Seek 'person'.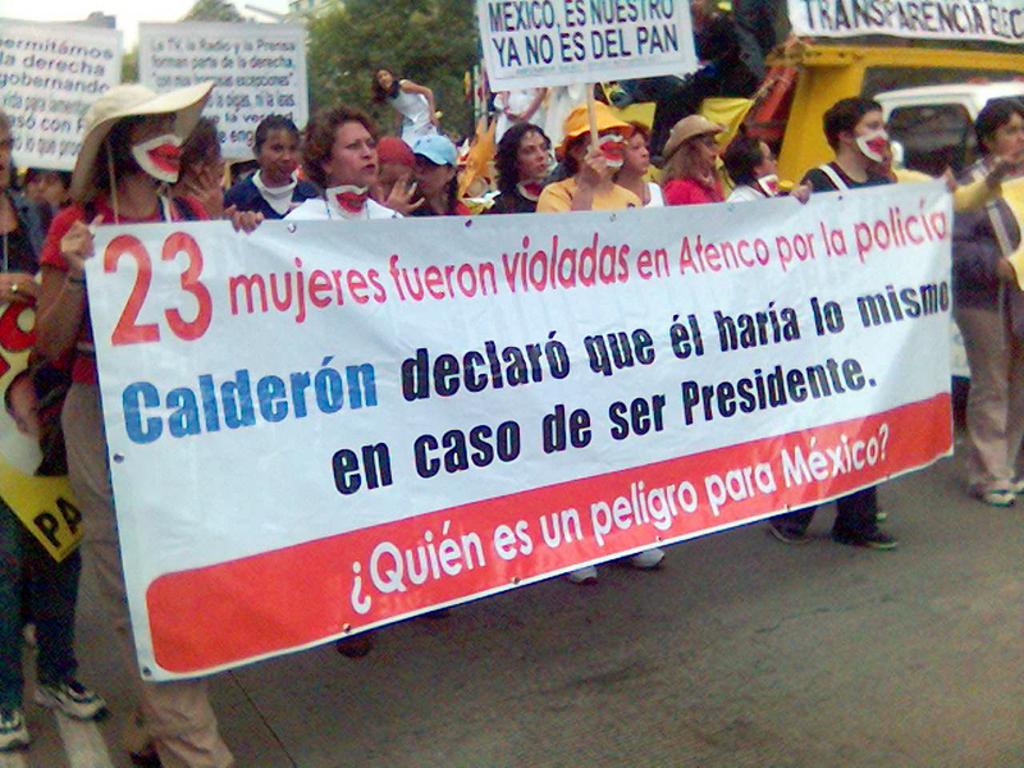
bbox=(945, 96, 1023, 507).
